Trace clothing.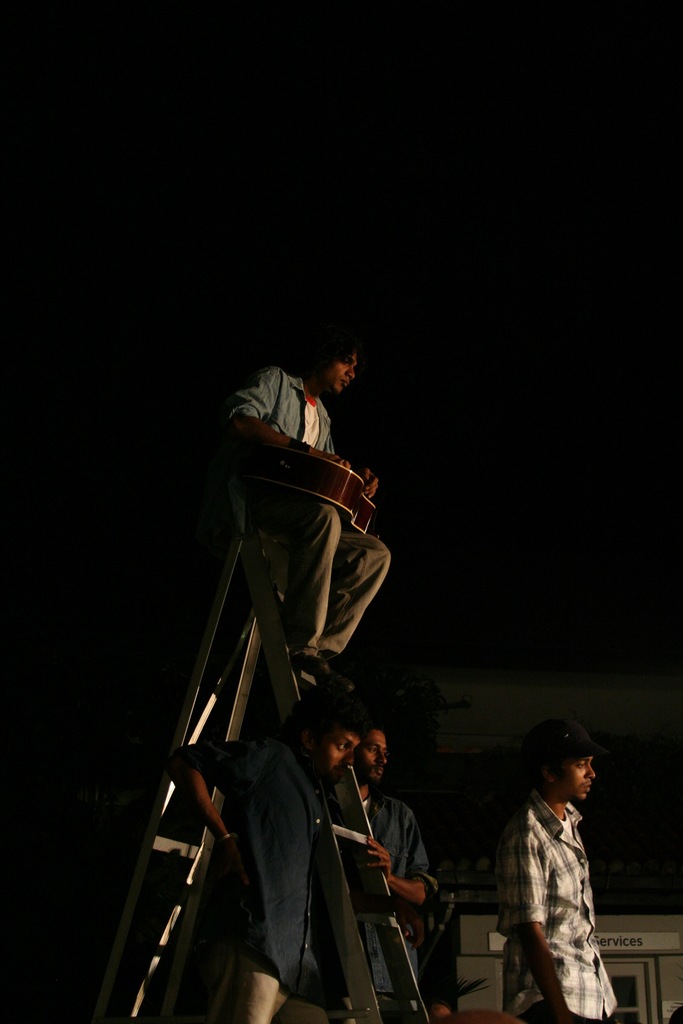
Traced to crop(223, 365, 384, 673).
